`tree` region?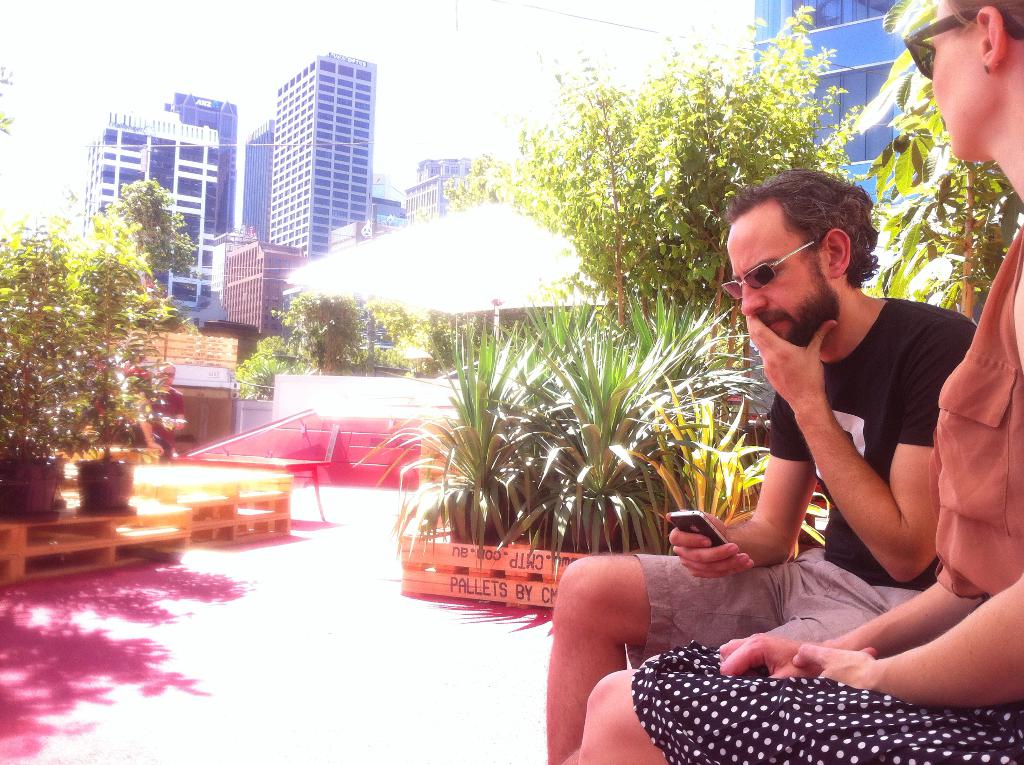
box(514, 12, 817, 347)
